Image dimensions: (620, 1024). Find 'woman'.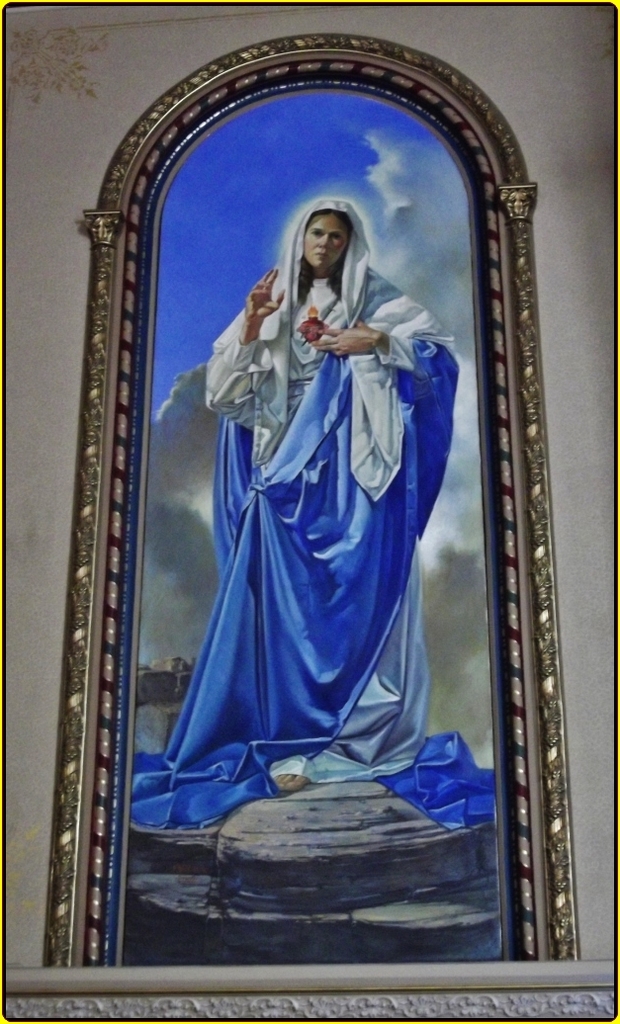
x1=173 y1=155 x2=448 y2=876.
